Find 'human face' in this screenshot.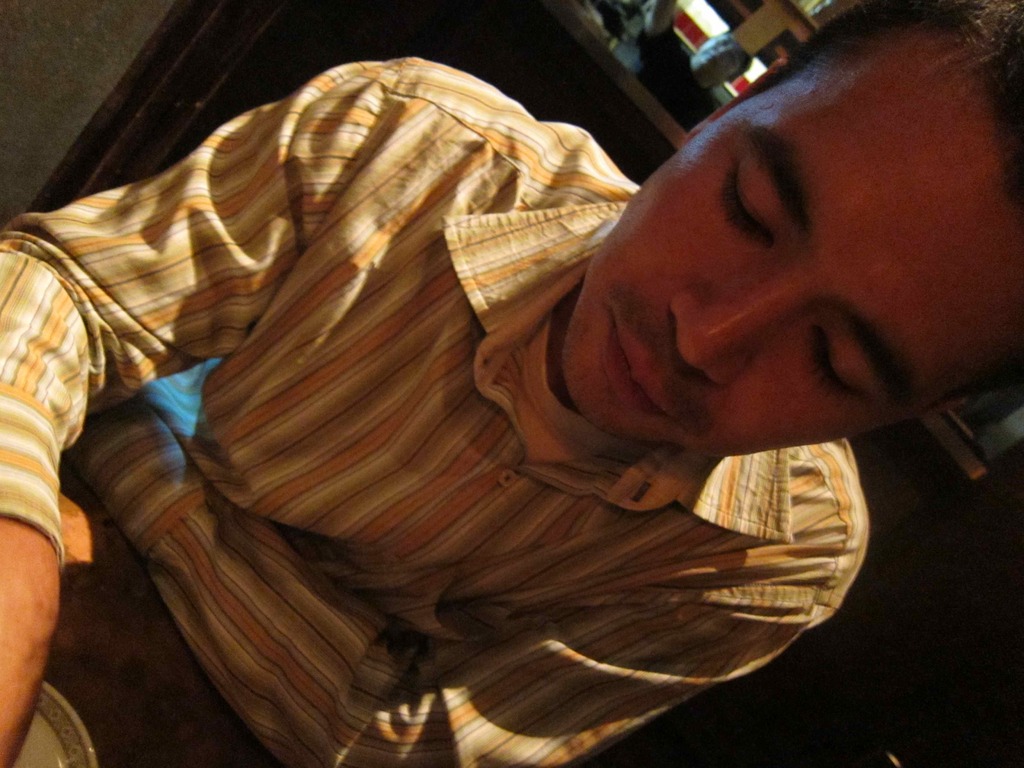
The bounding box for 'human face' is {"x1": 559, "y1": 33, "x2": 1023, "y2": 458}.
